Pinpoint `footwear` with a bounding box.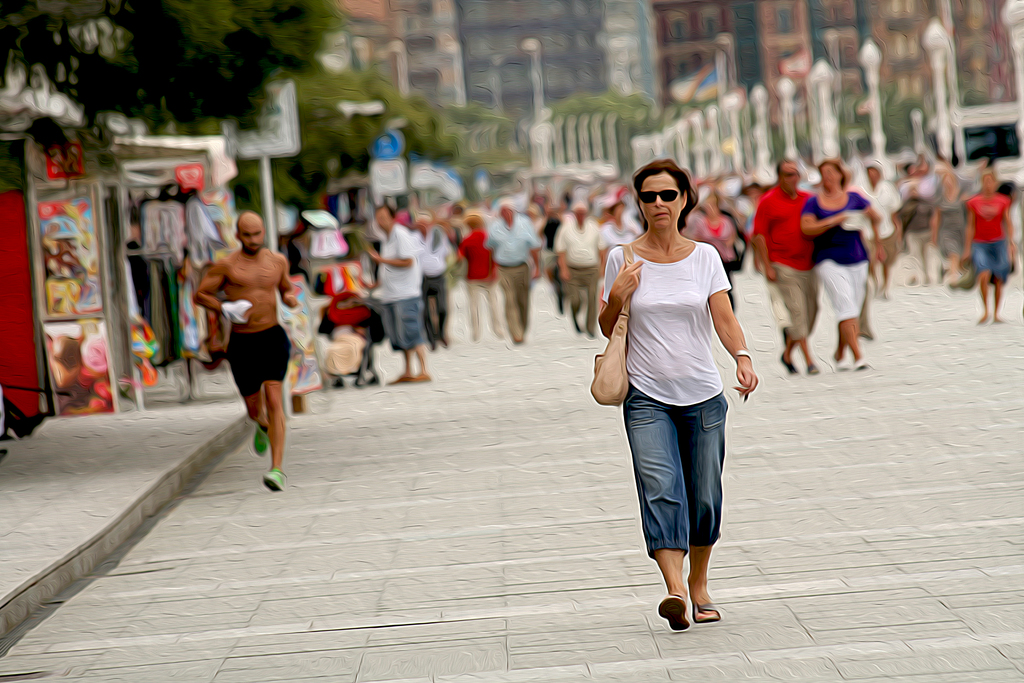
select_region(393, 374, 414, 384).
